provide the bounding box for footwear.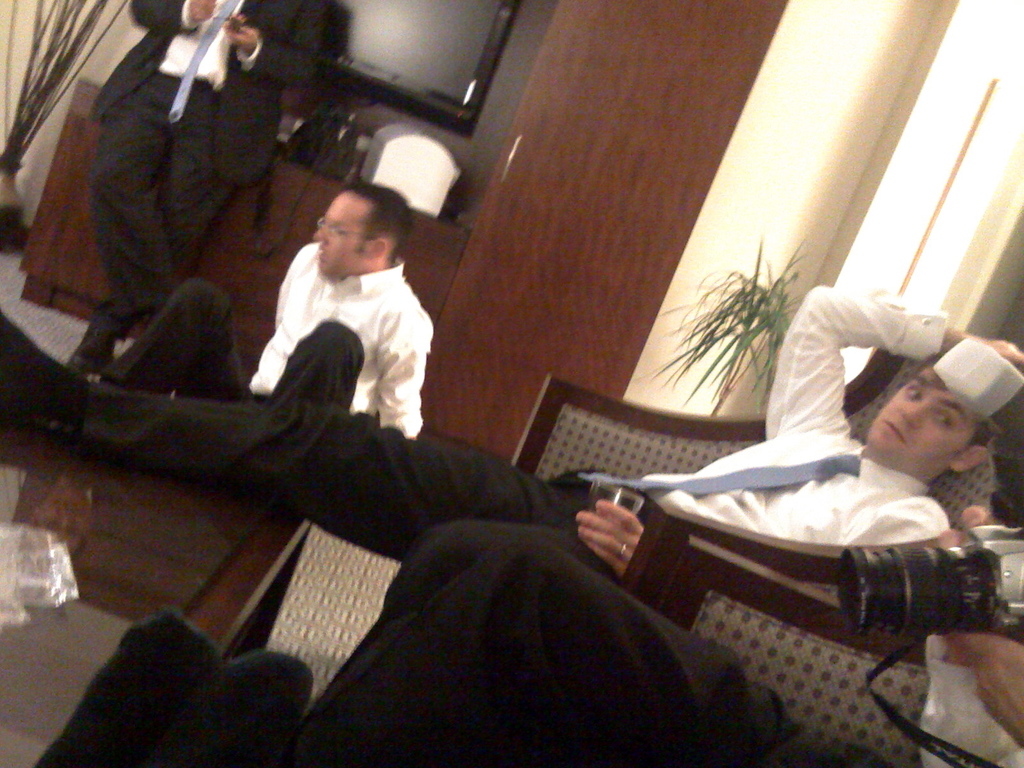
[0,308,86,424].
